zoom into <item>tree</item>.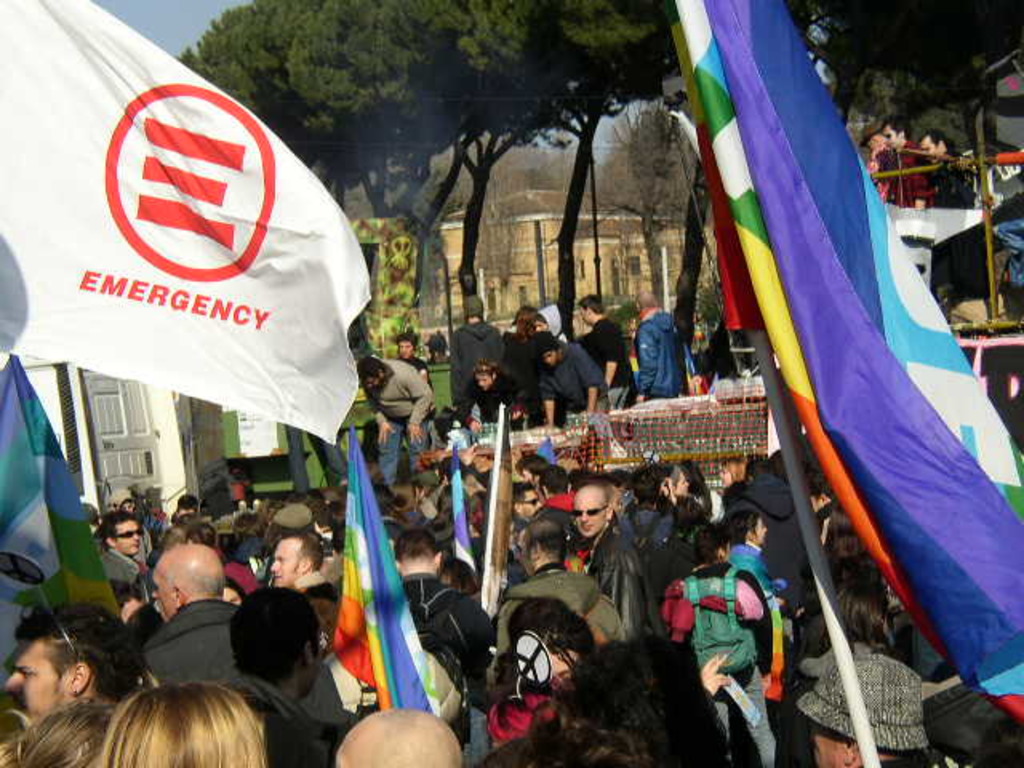
Zoom target: [787,0,1022,171].
